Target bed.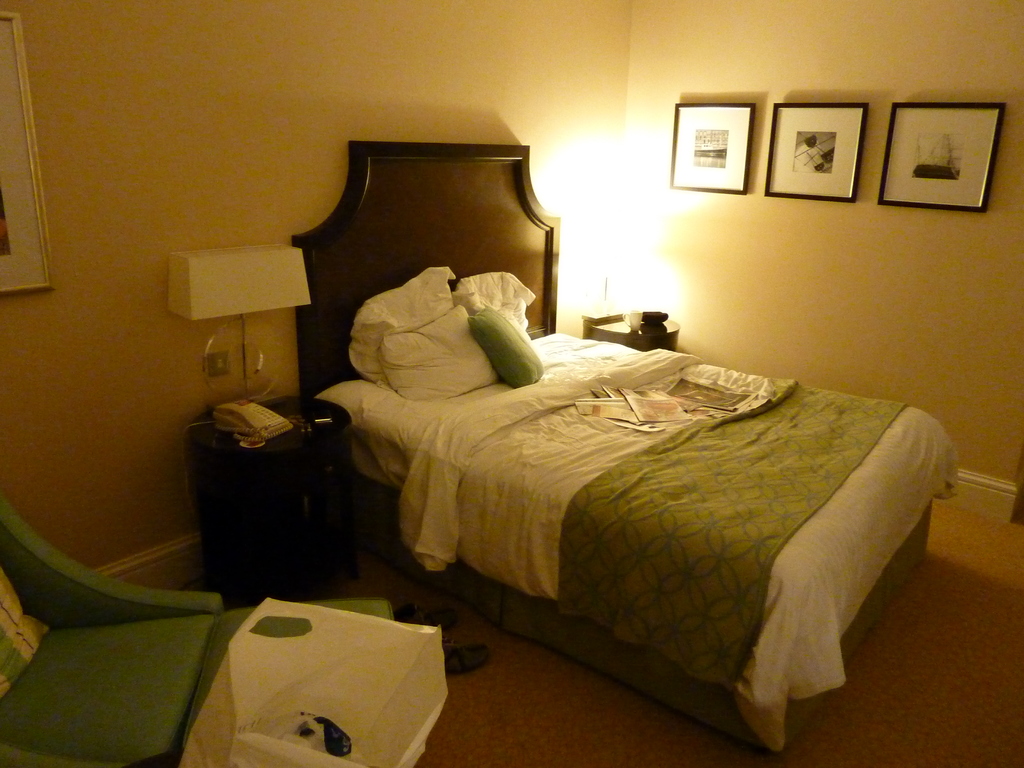
Target region: <bbox>295, 131, 959, 762</bbox>.
